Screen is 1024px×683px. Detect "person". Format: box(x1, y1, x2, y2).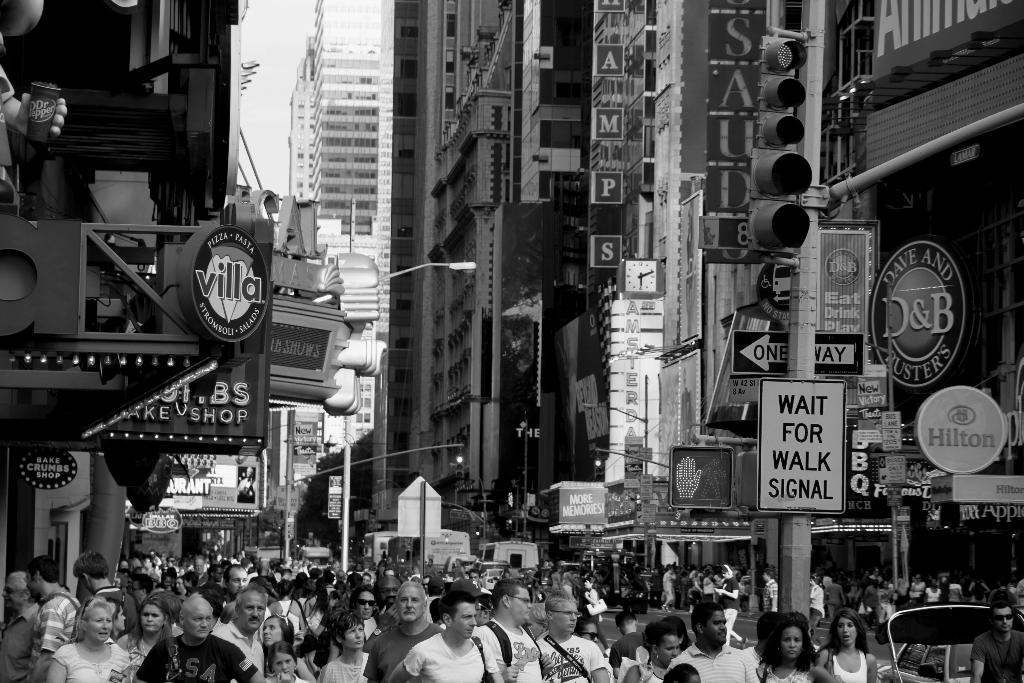
box(152, 591, 215, 682).
